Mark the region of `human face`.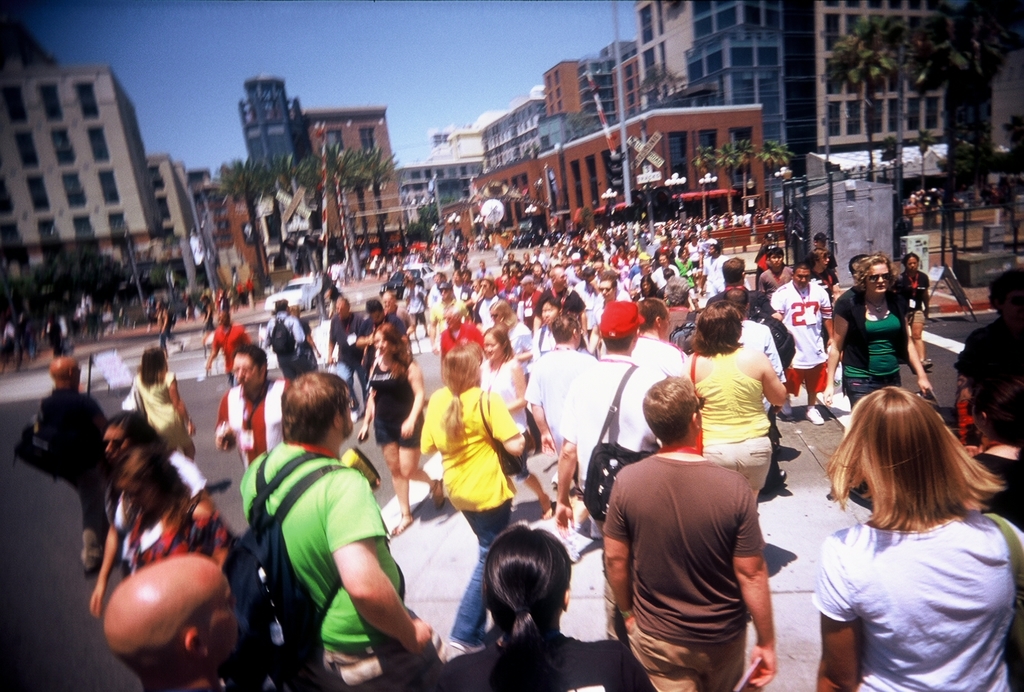
Region: 440:309:456:327.
